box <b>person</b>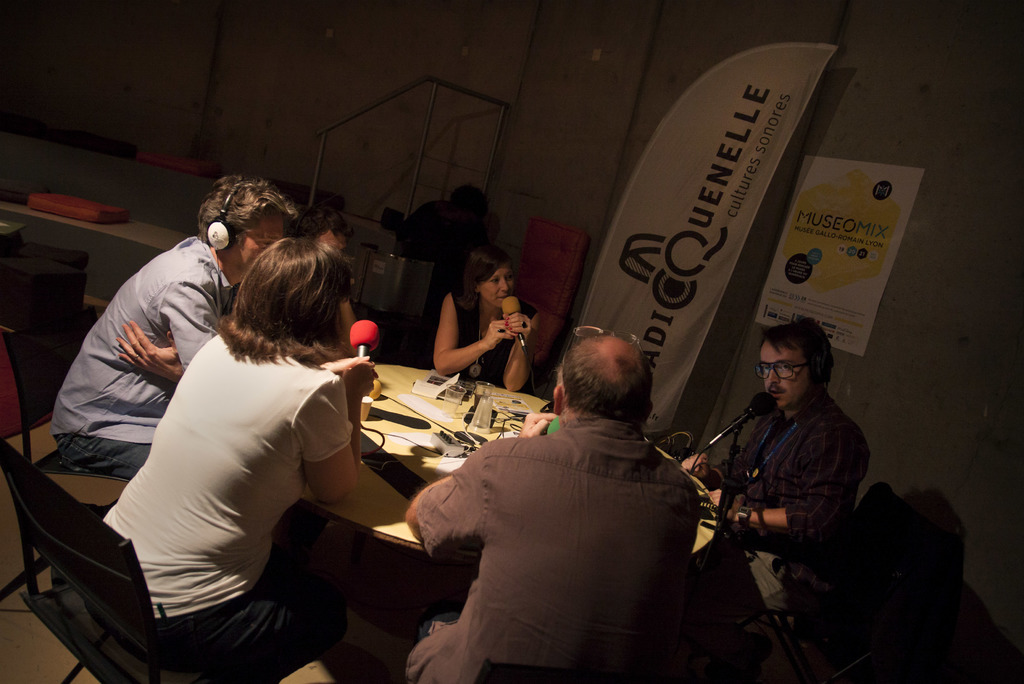
box(680, 310, 871, 642)
